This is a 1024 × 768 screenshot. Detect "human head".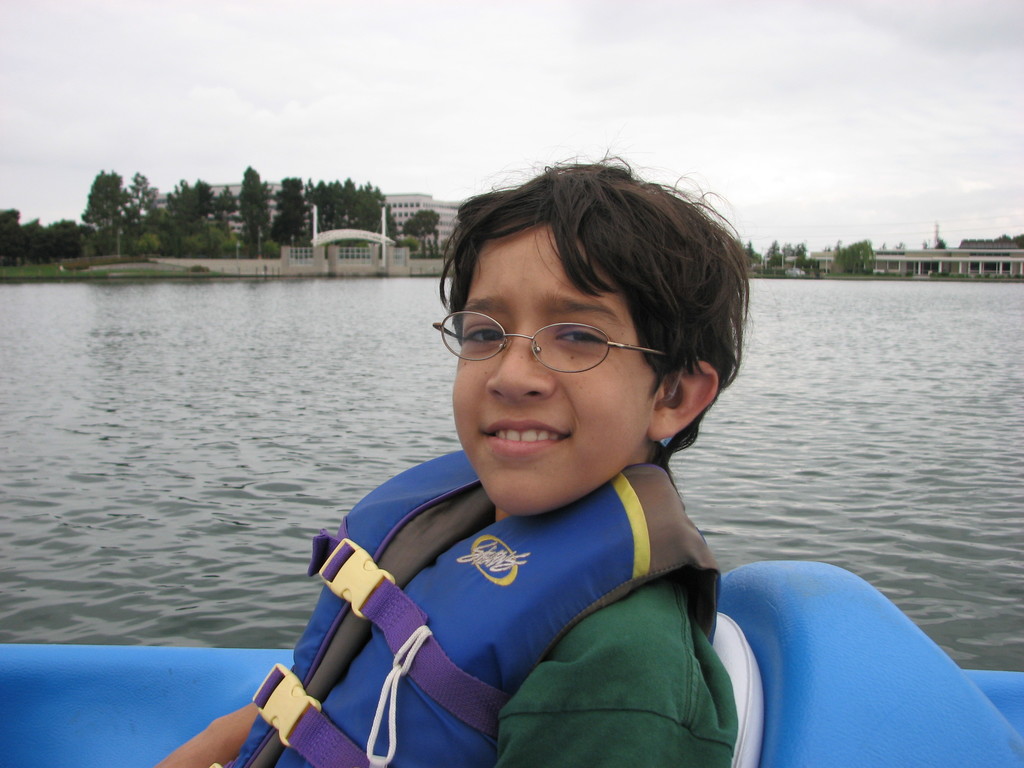
(left=432, top=132, right=749, bottom=515).
